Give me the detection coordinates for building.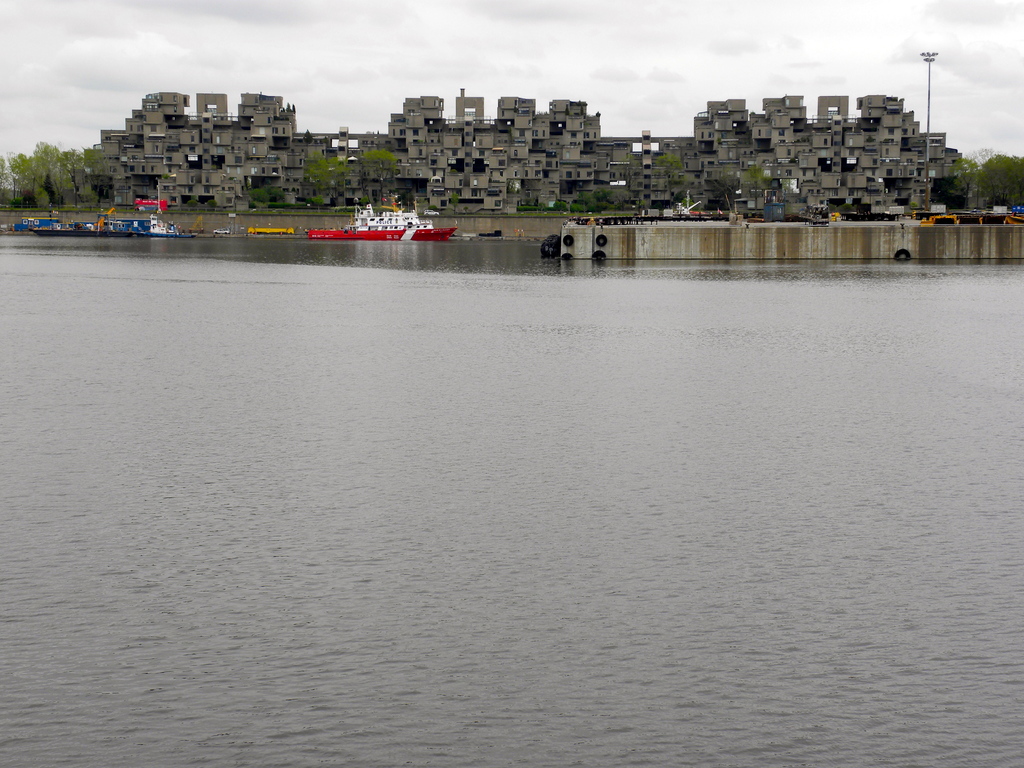
68, 88, 961, 214.
